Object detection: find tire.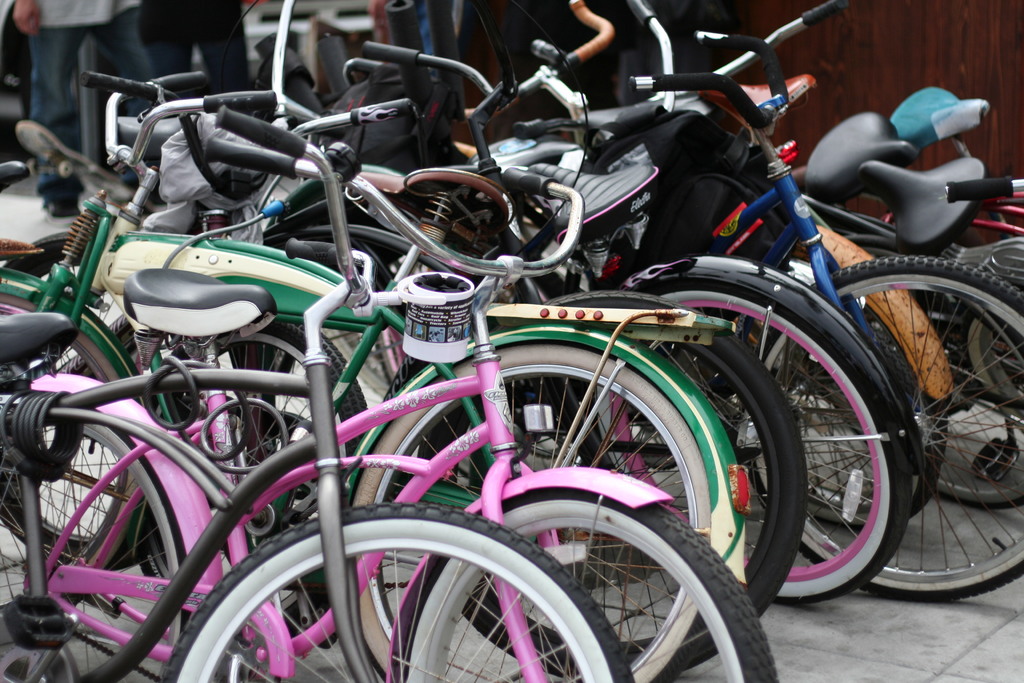
(0,370,229,682).
